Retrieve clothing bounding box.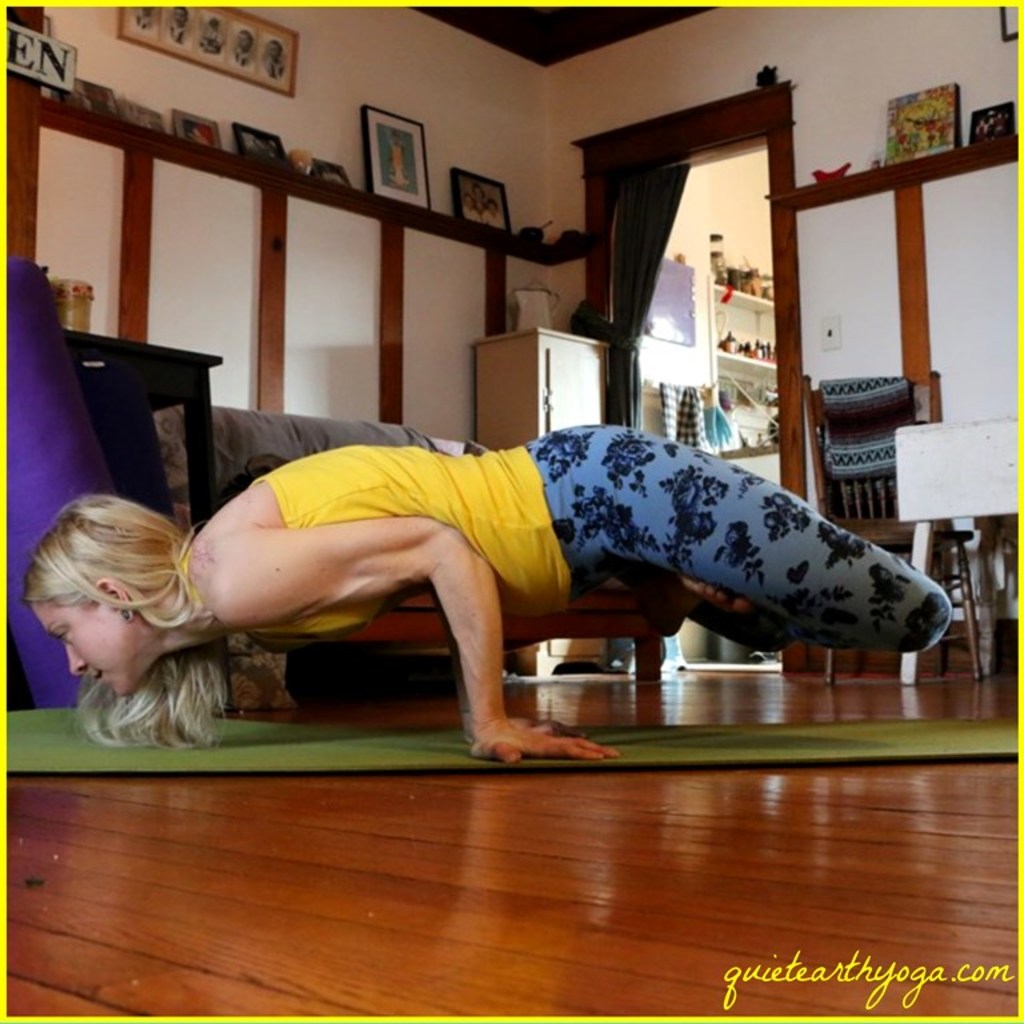
Bounding box: <region>257, 425, 948, 639</region>.
